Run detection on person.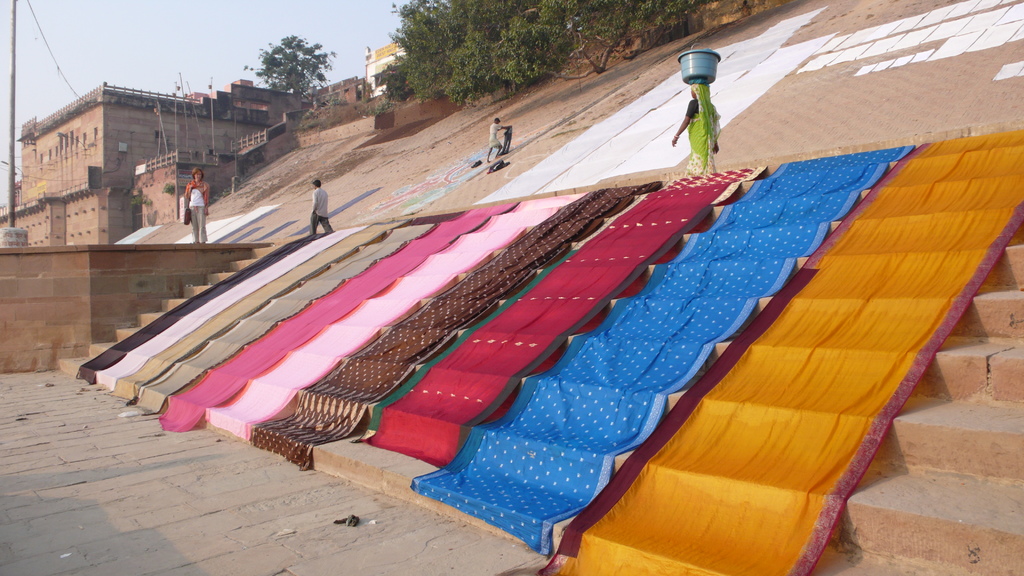
Result: (307, 177, 336, 236).
